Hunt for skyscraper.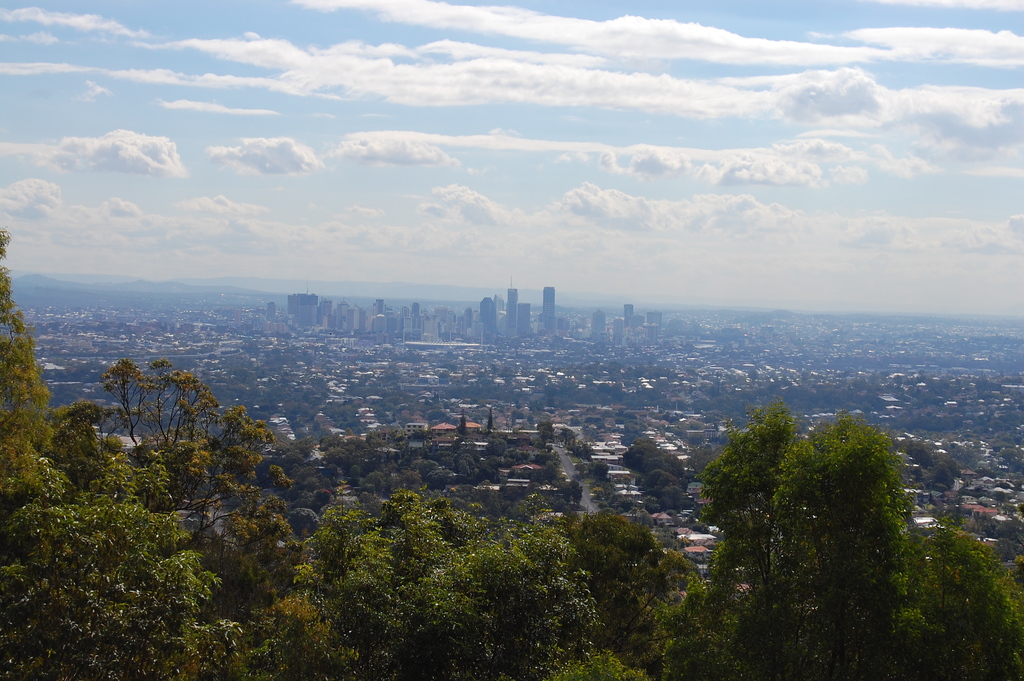
Hunted down at rect(348, 305, 363, 334).
